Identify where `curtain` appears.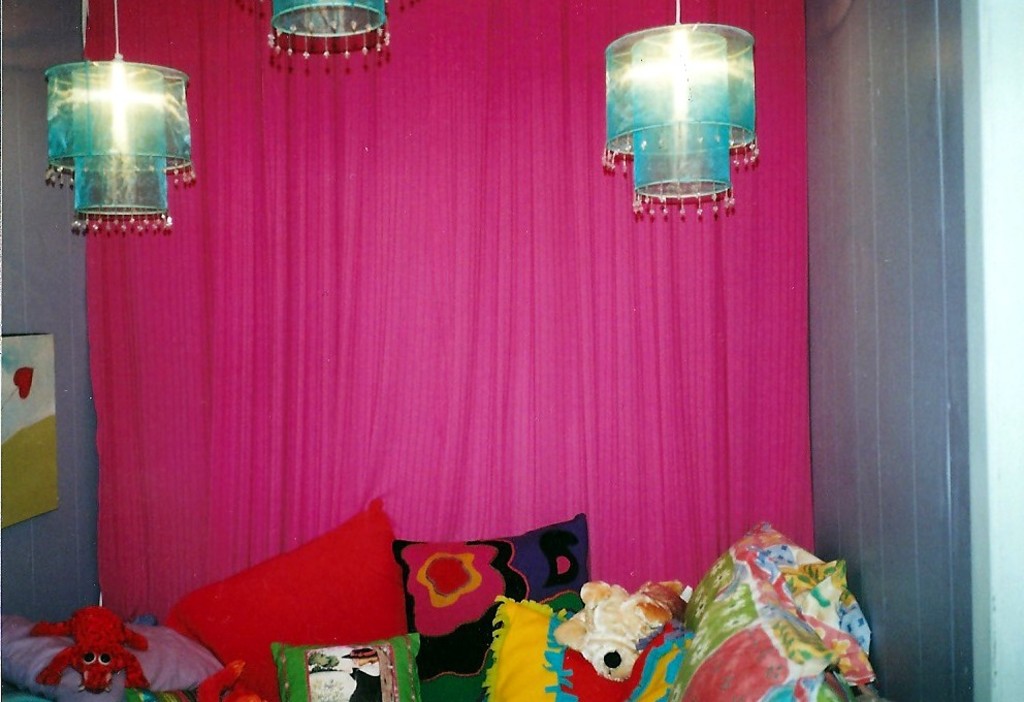
Appears at detection(63, 0, 878, 661).
